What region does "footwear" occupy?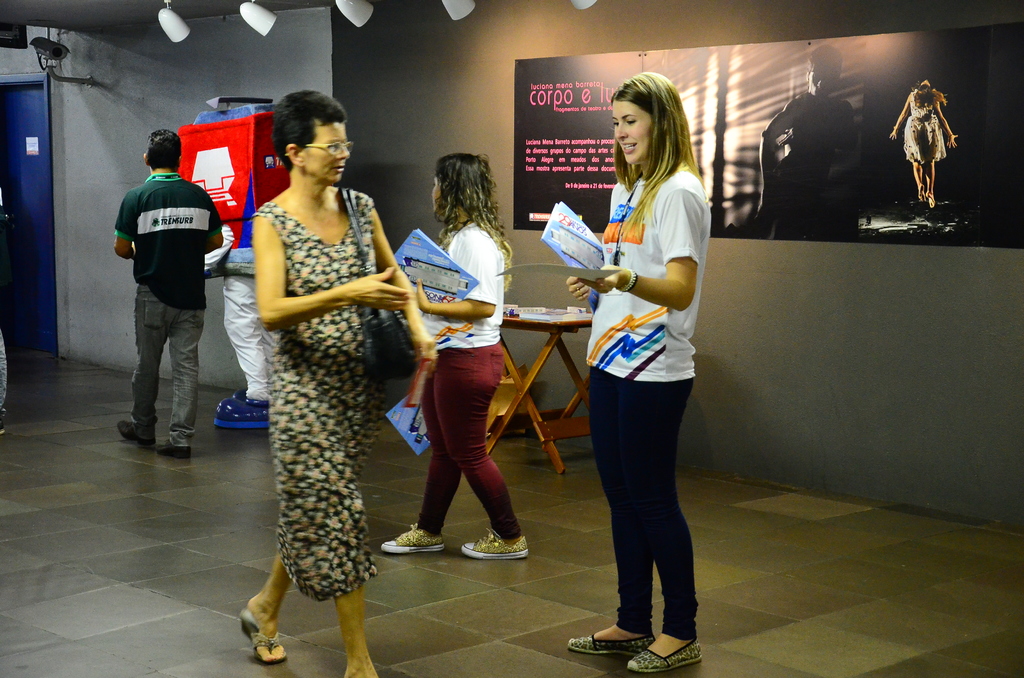
bbox=[564, 631, 650, 659].
